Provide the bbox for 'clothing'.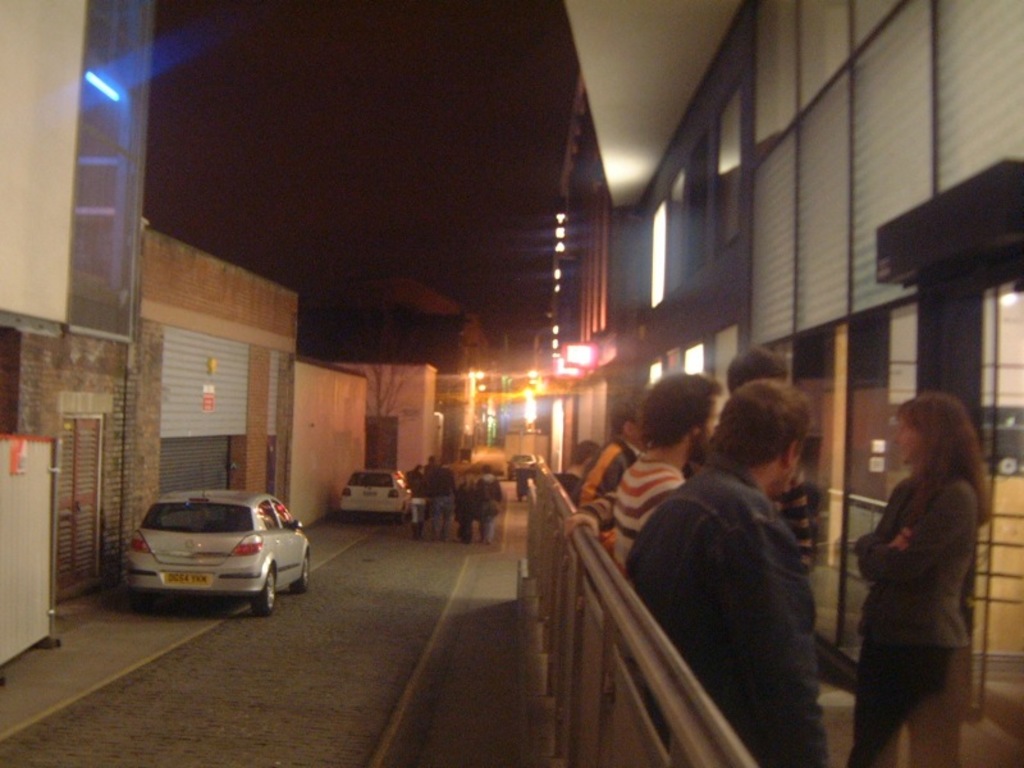
<bbox>611, 447, 695, 563</bbox>.
